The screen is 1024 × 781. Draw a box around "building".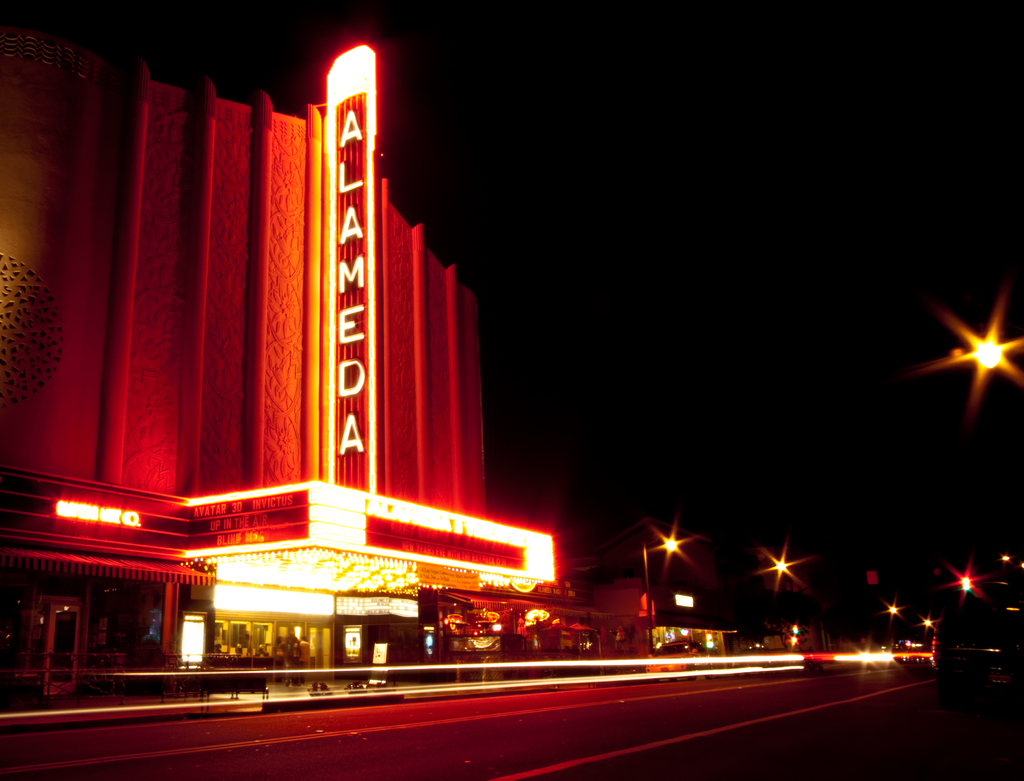
(0, 35, 565, 682).
